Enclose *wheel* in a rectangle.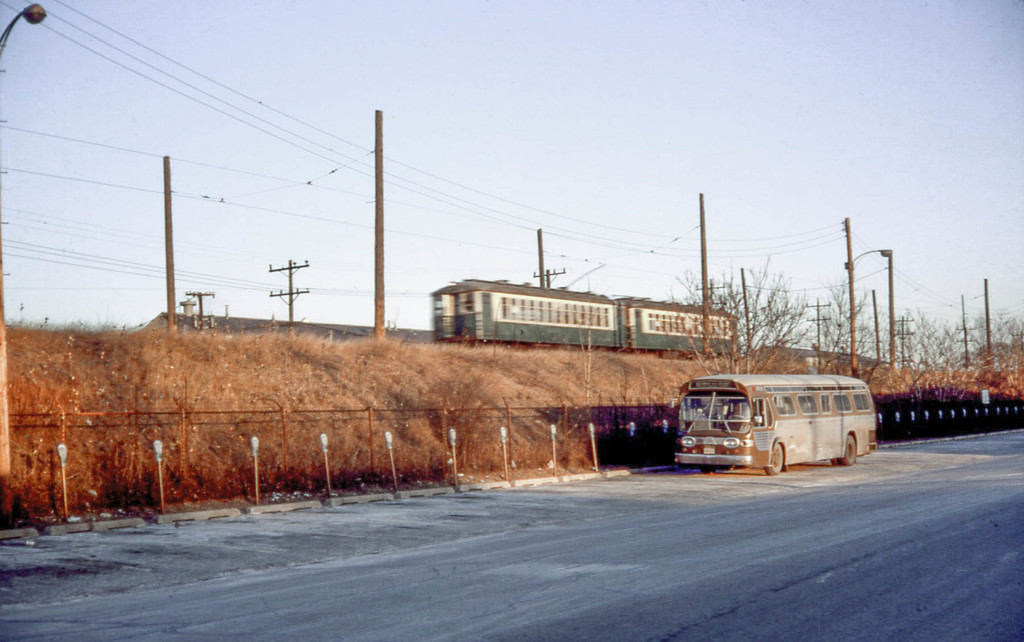
rect(831, 458, 838, 465).
